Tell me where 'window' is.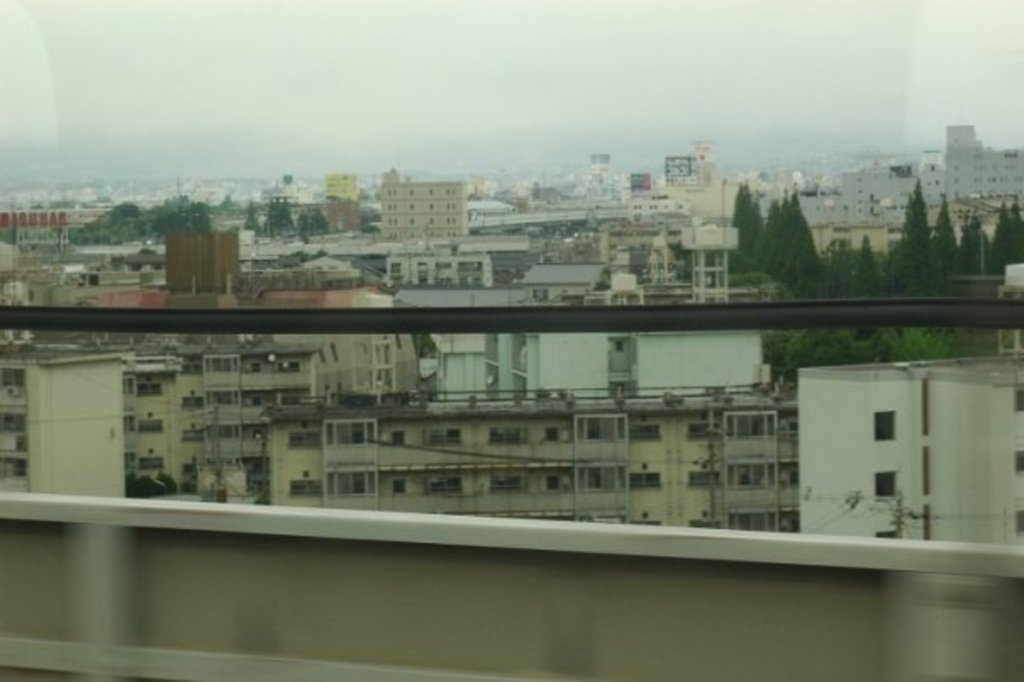
'window' is at {"x1": 877, "y1": 411, "x2": 892, "y2": 441}.
